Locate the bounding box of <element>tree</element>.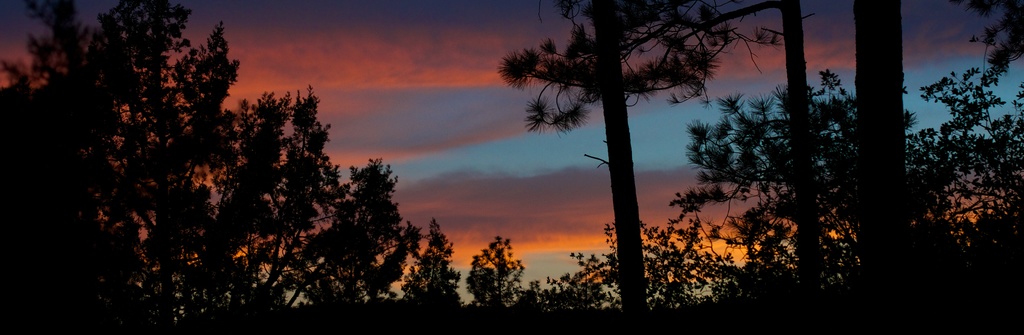
Bounding box: (527, 272, 611, 309).
